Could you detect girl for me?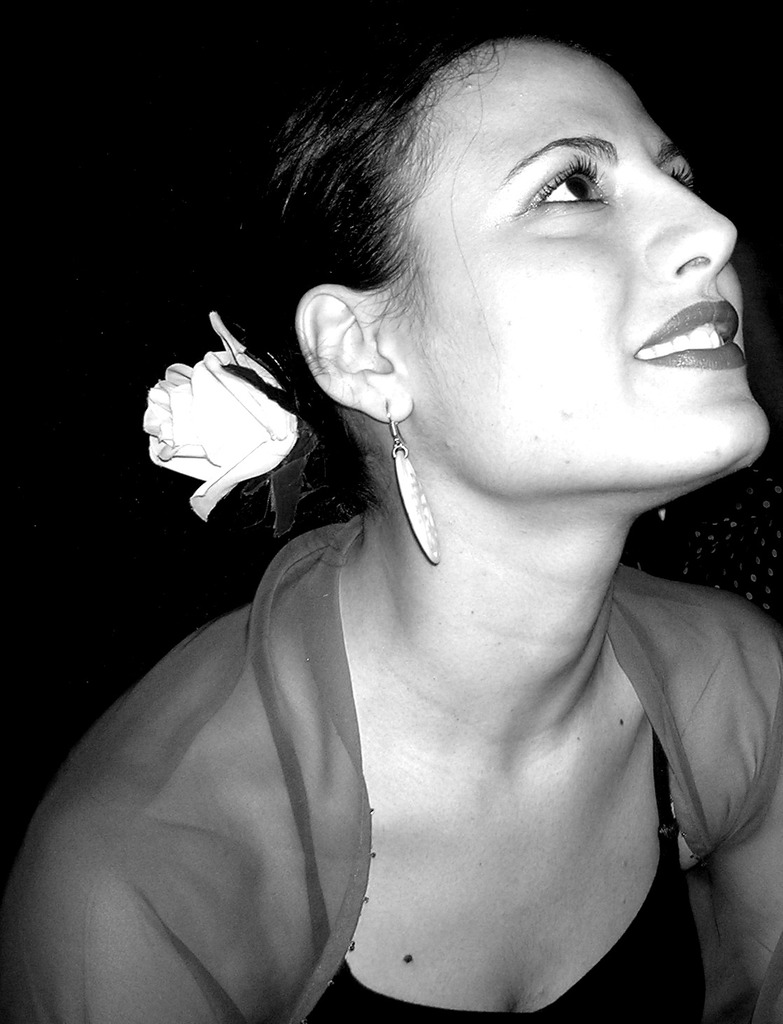
Detection result: pyautogui.locateOnScreen(0, 22, 782, 1023).
